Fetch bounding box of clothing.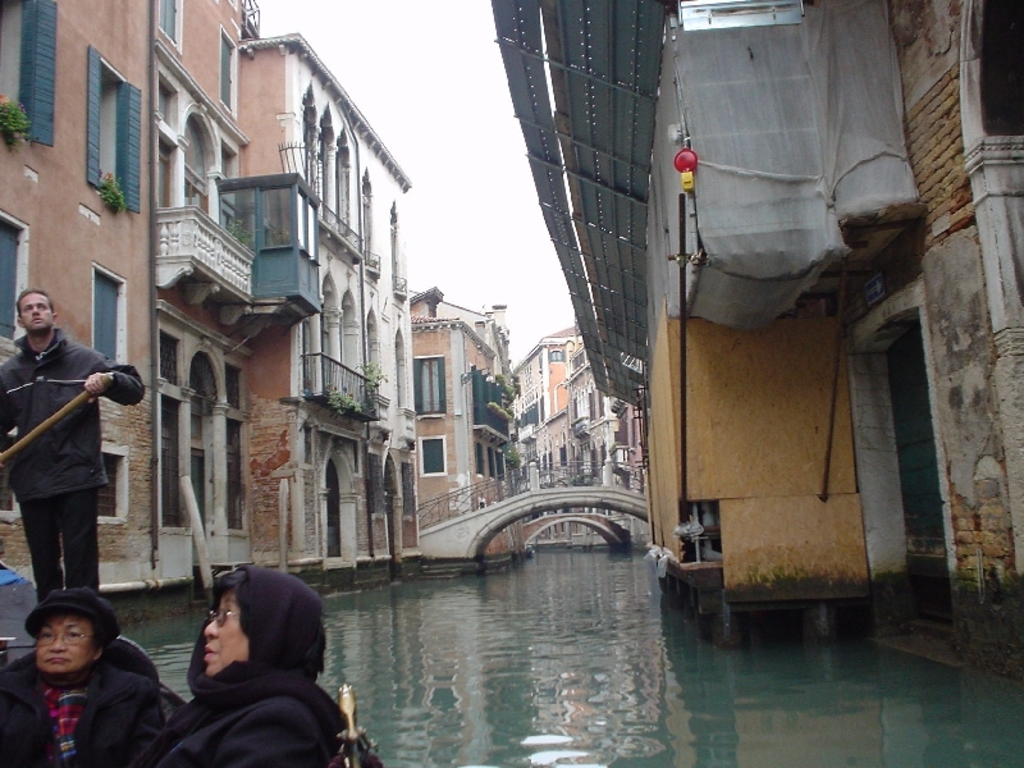
Bbox: 159,692,348,767.
